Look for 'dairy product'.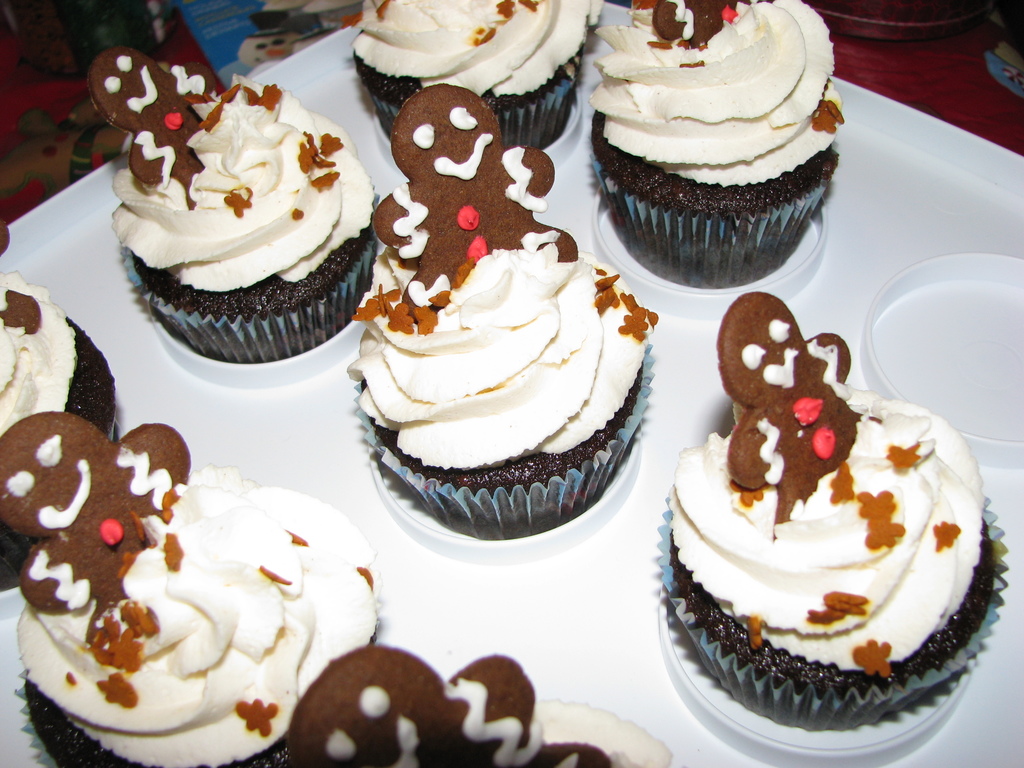
Found: (left=0, top=223, right=133, bottom=592).
